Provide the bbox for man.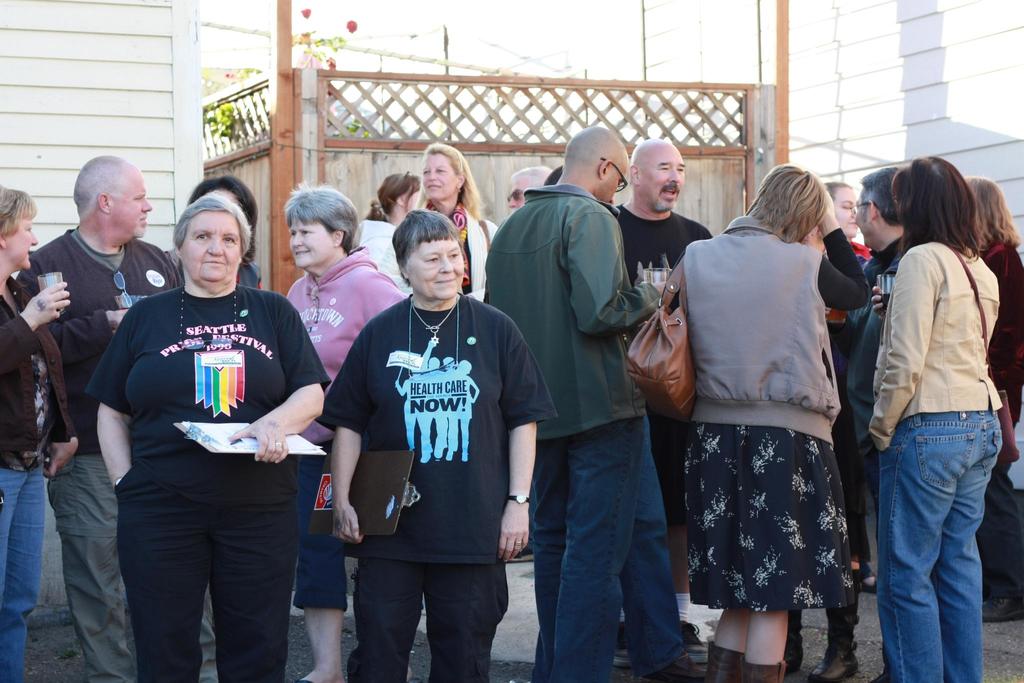
{"x1": 25, "y1": 152, "x2": 179, "y2": 682}.
